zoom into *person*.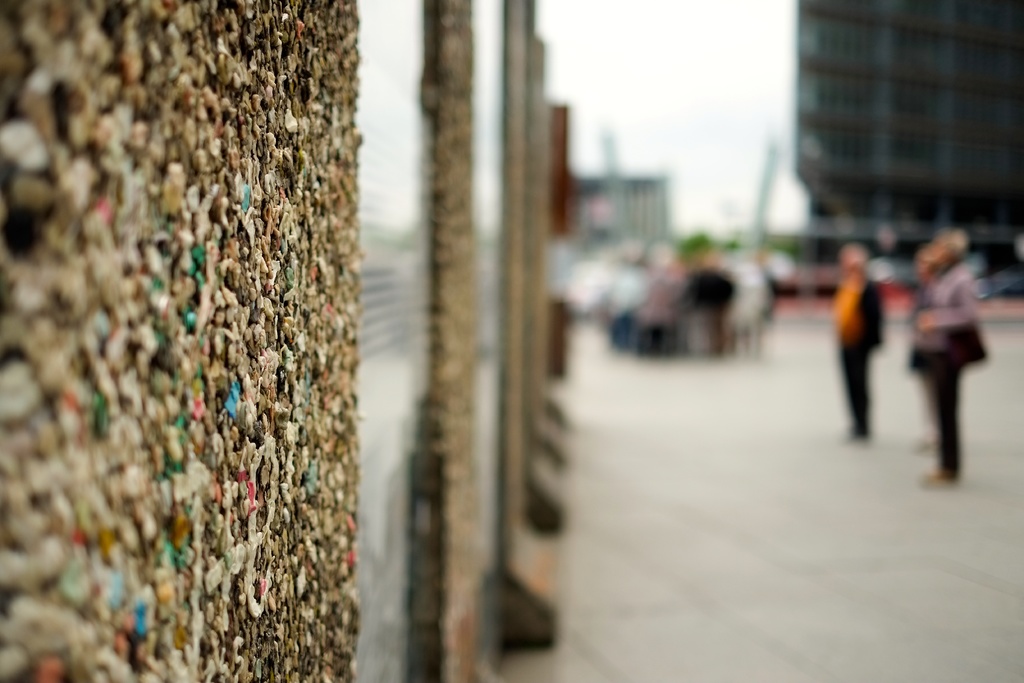
Zoom target: <bbox>834, 236, 885, 443</bbox>.
